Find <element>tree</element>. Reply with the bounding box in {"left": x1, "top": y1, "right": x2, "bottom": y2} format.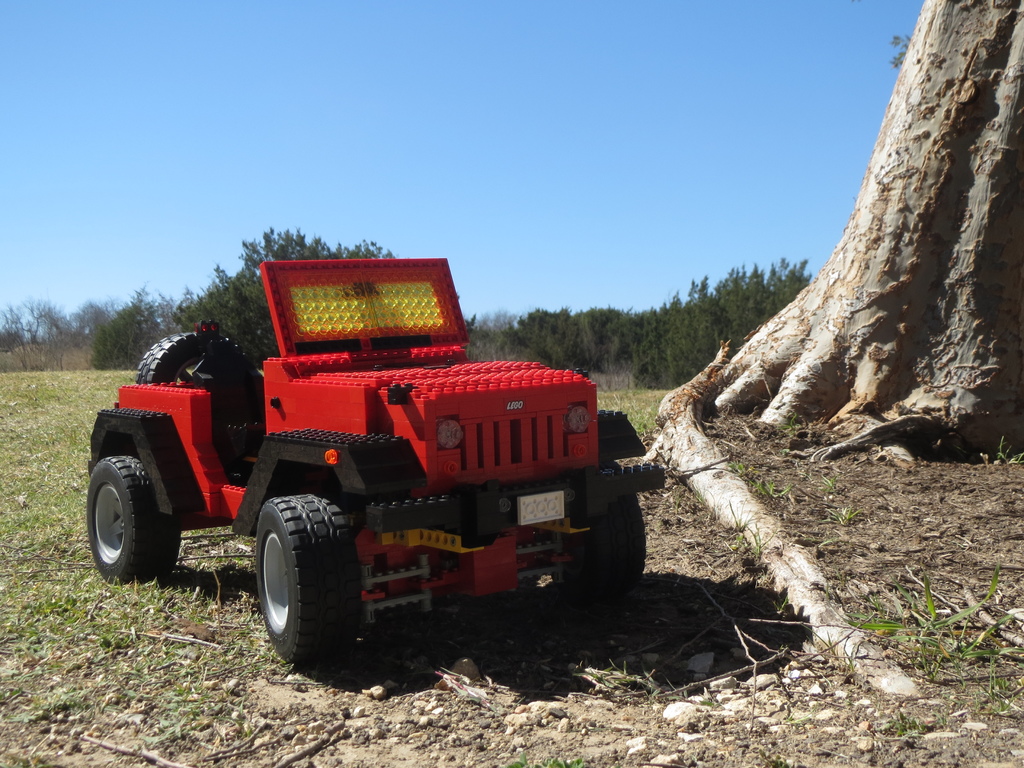
{"left": 717, "top": 12, "right": 1022, "bottom": 473}.
